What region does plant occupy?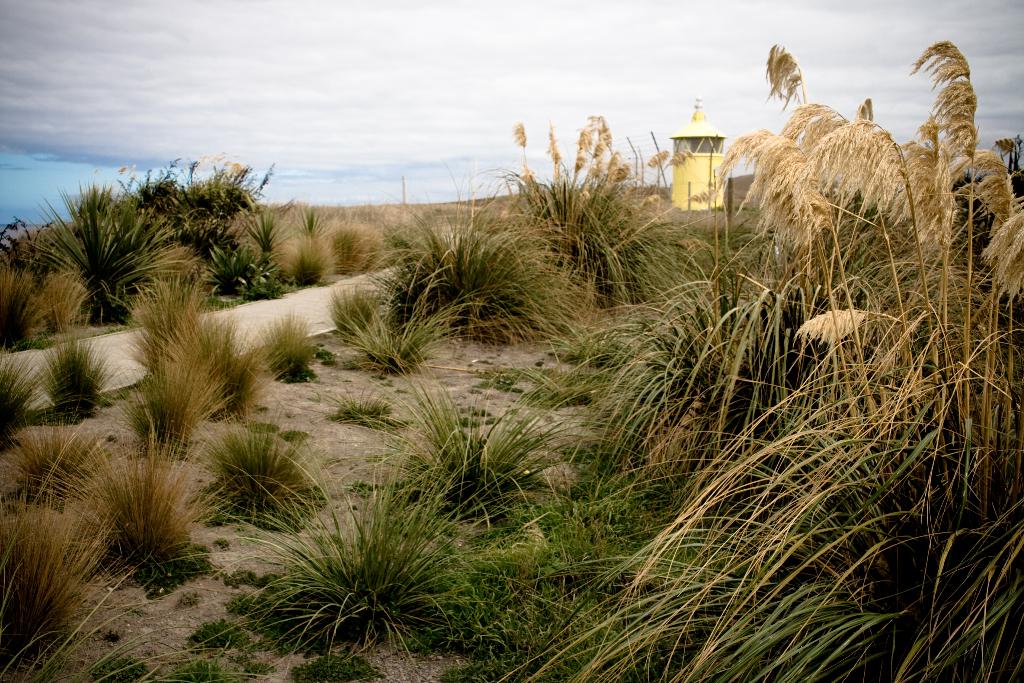
<box>45,184,180,329</box>.
